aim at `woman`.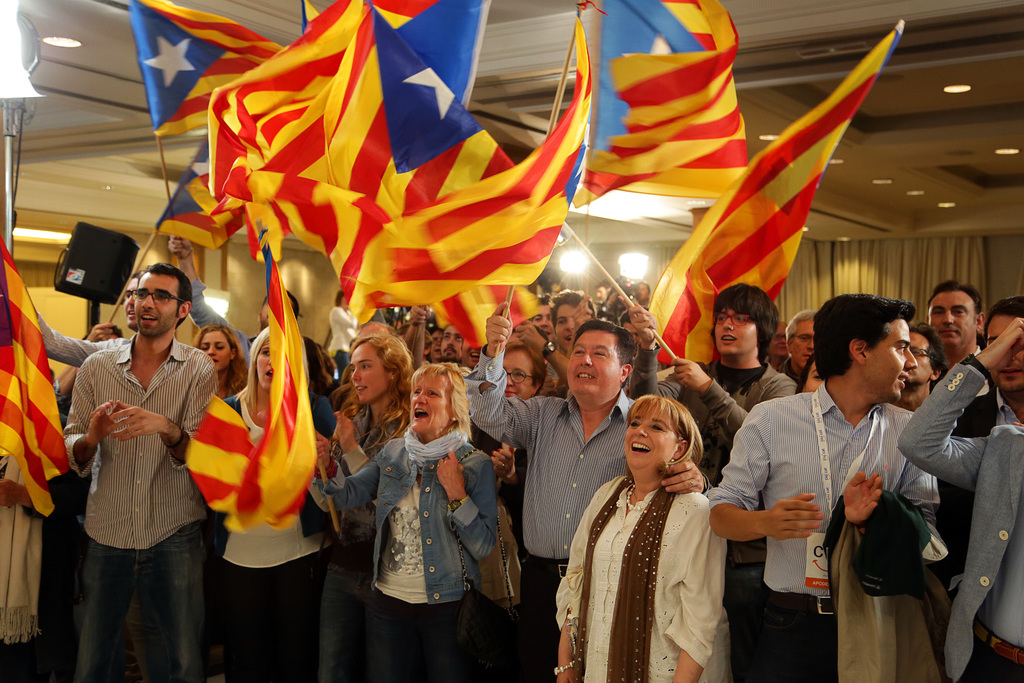
Aimed at bbox=(472, 338, 551, 527).
